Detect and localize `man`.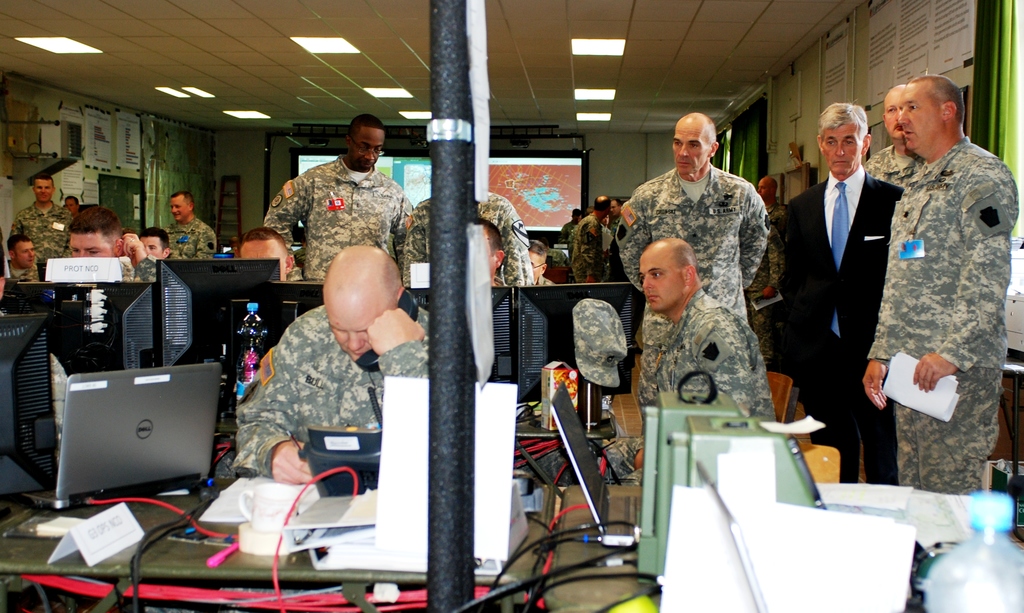
Localized at box=[568, 195, 612, 290].
